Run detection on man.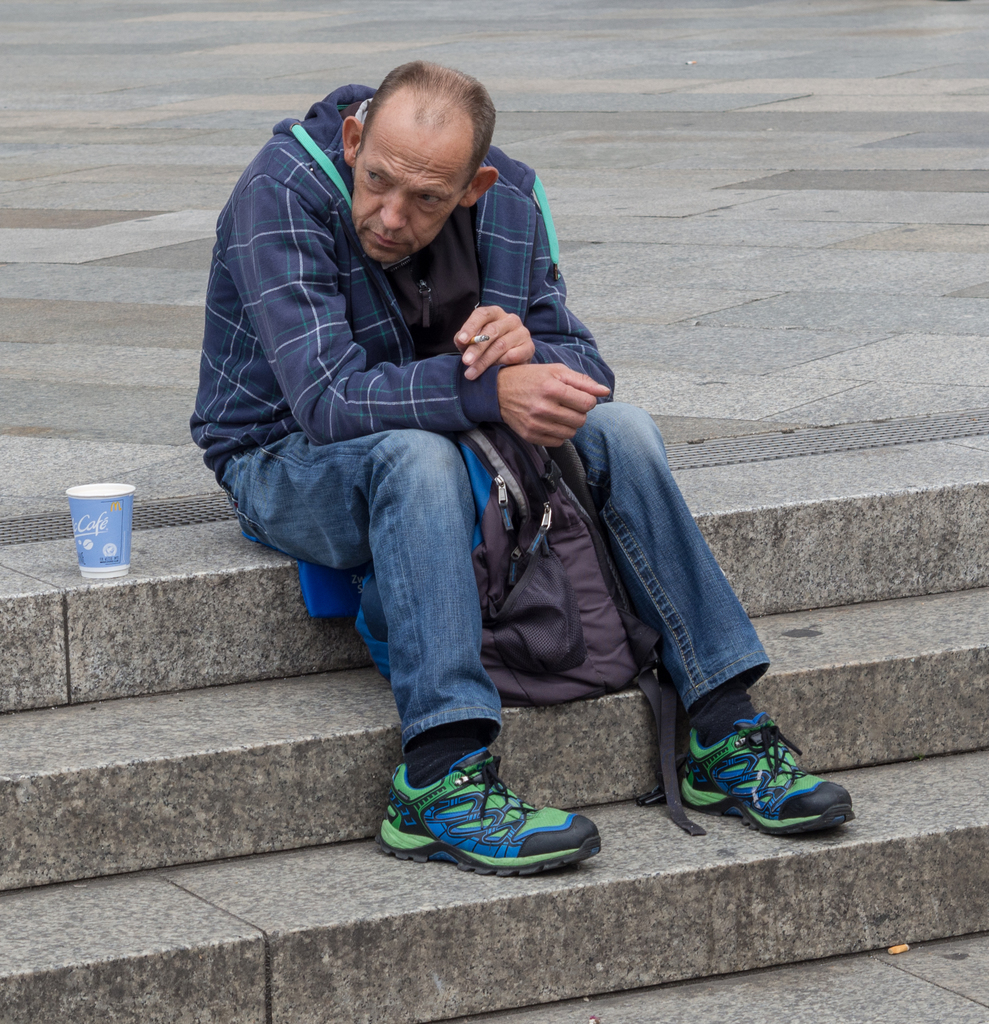
Result: BBox(147, 32, 785, 879).
